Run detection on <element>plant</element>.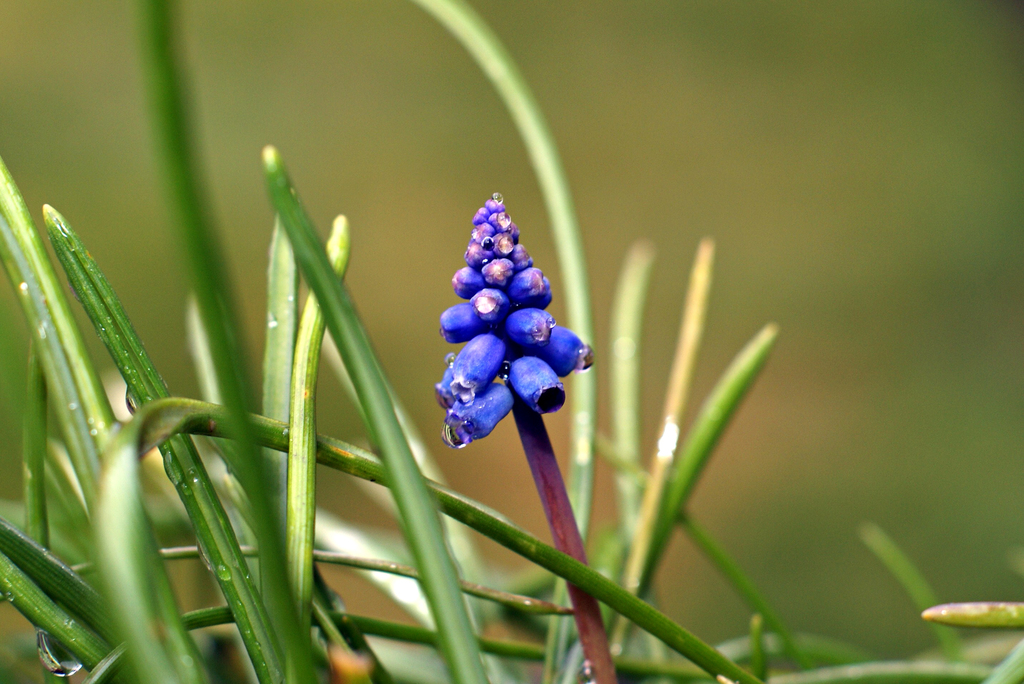
Result: box=[917, 599, 1023, 638].
